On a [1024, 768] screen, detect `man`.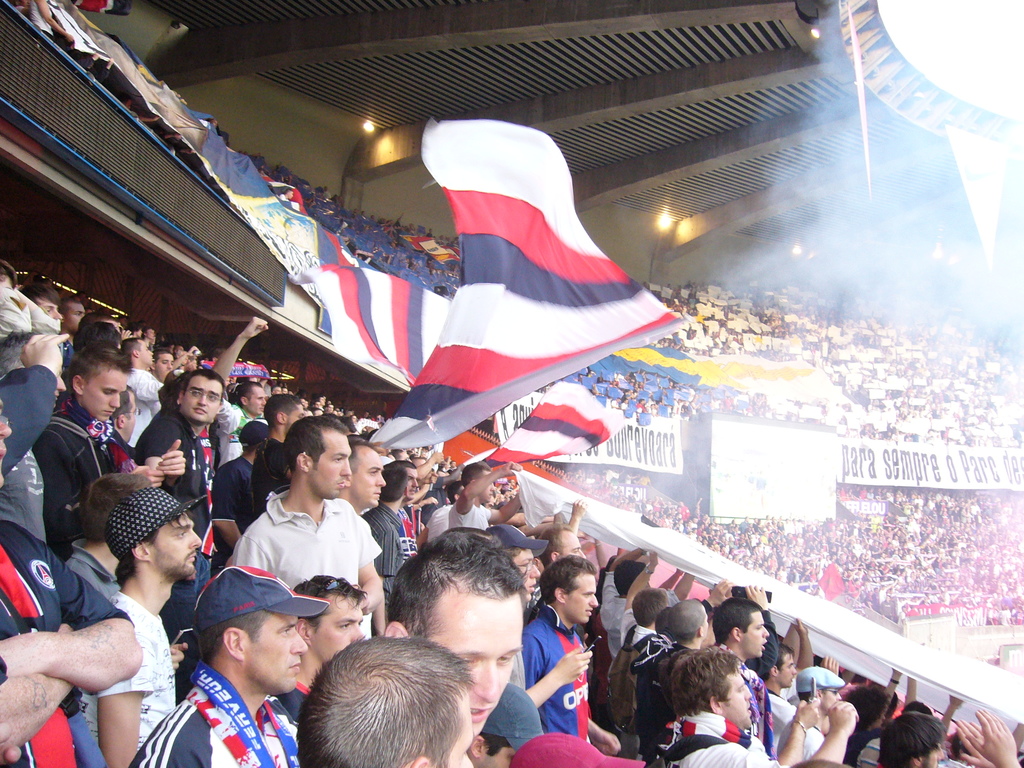
179,353,190,372.
